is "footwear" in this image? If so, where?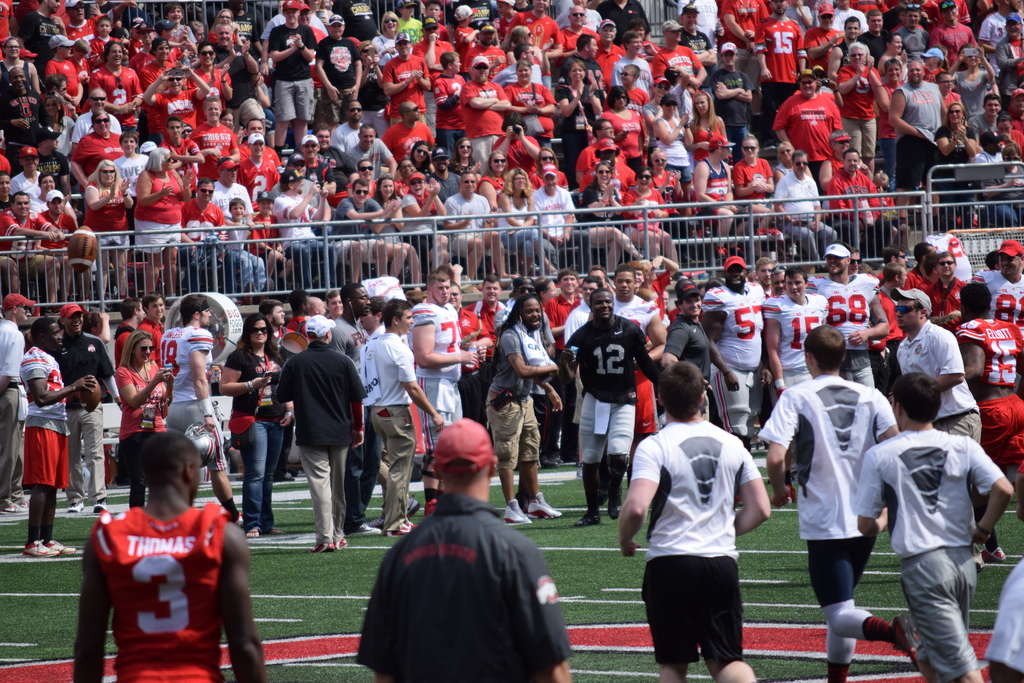
Yes, at {"x1": 42, "y1": 538, "x2": 77, "y2": 559}.
